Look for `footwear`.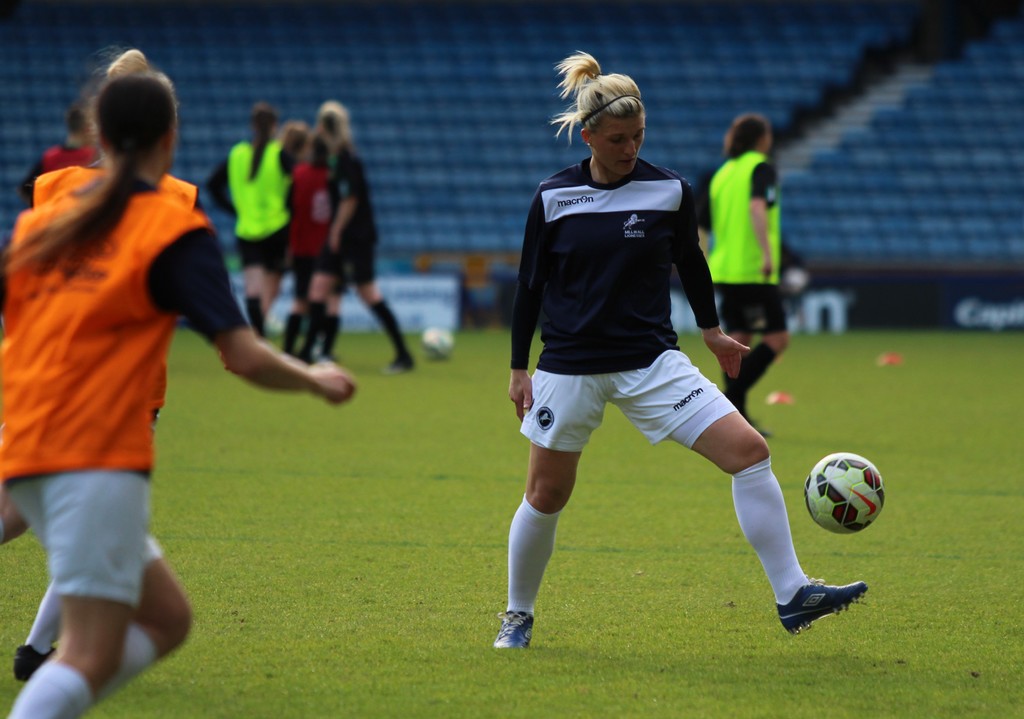
Found: (13,643,54,682).
